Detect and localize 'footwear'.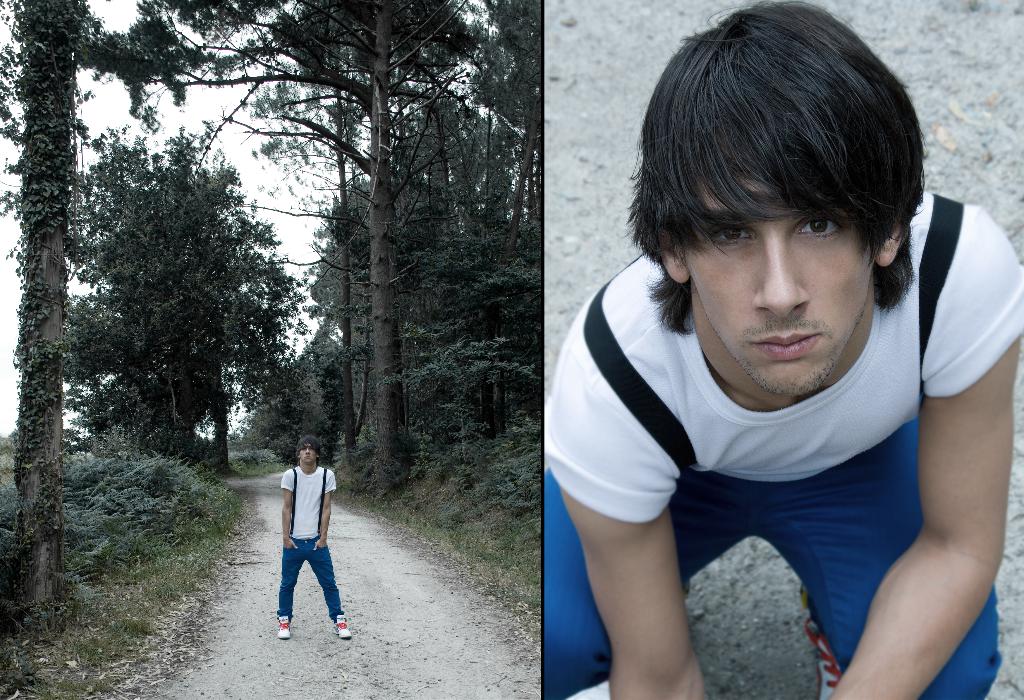
Localized at crop(326, 620, 346, 636).
